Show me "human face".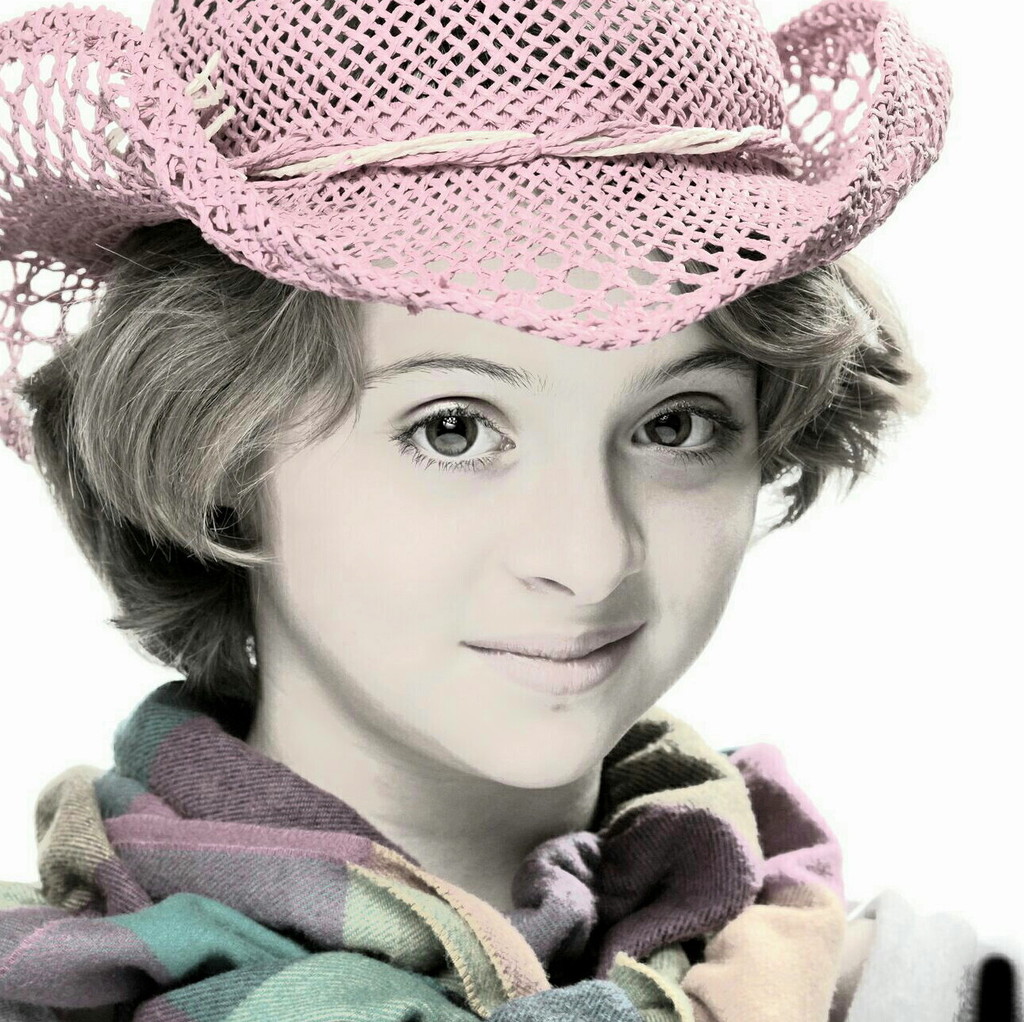
"human face" is here: box(242, 293, 760, 792).
